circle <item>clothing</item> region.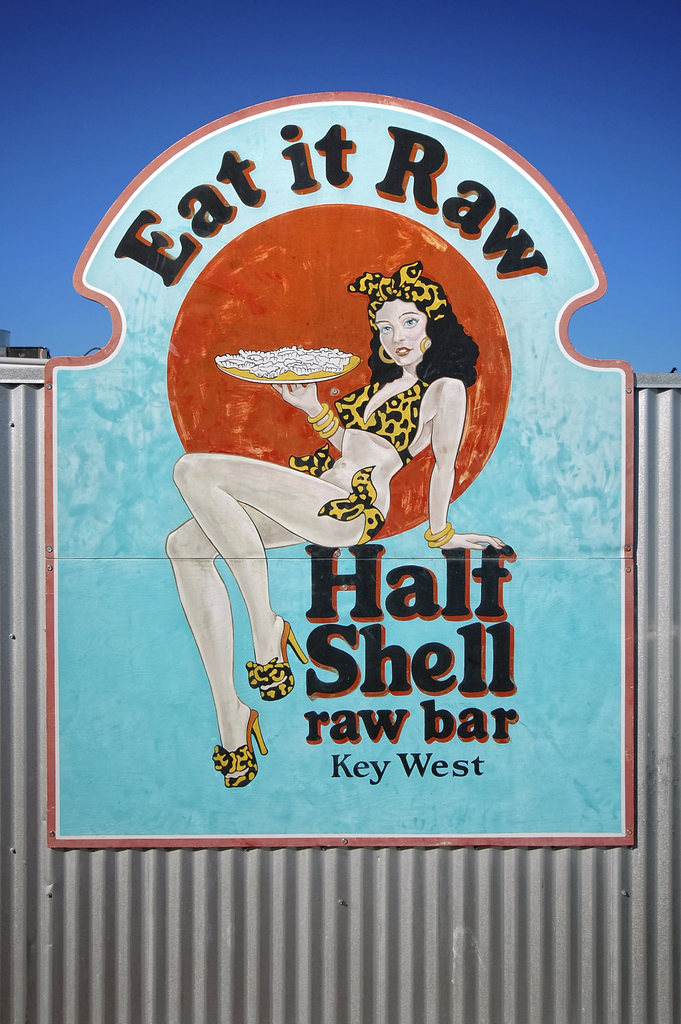
Region: bbox=(334, 374, 427, 463).
